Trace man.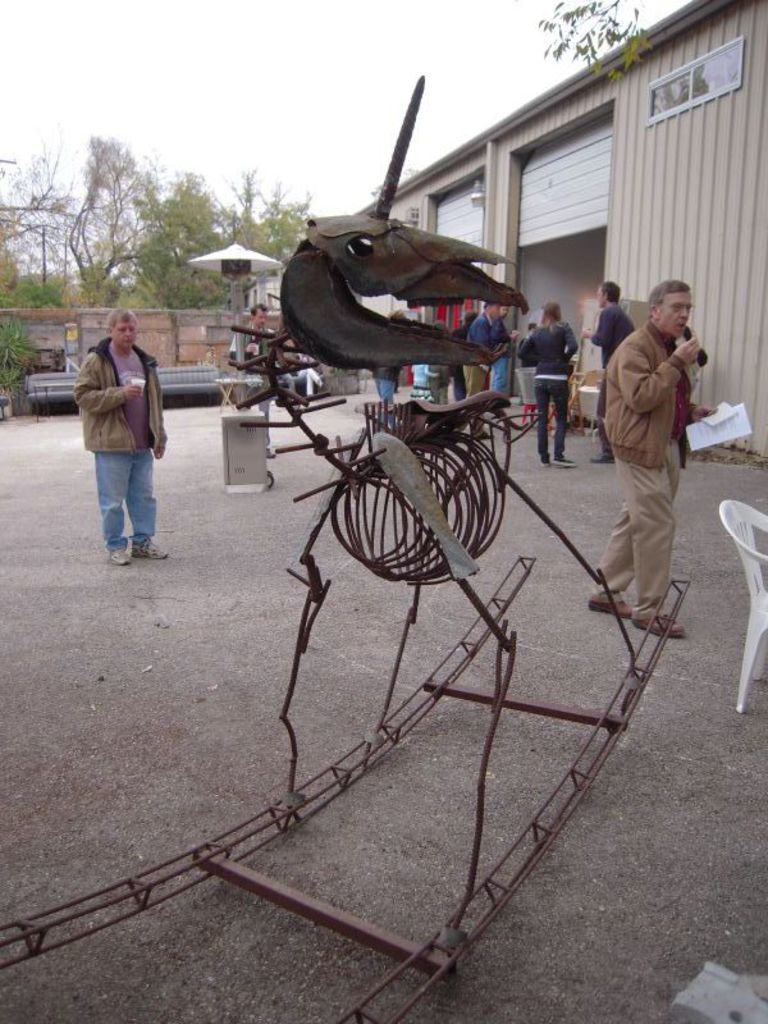
Traced to bbox(70, 311, 166, 564).
